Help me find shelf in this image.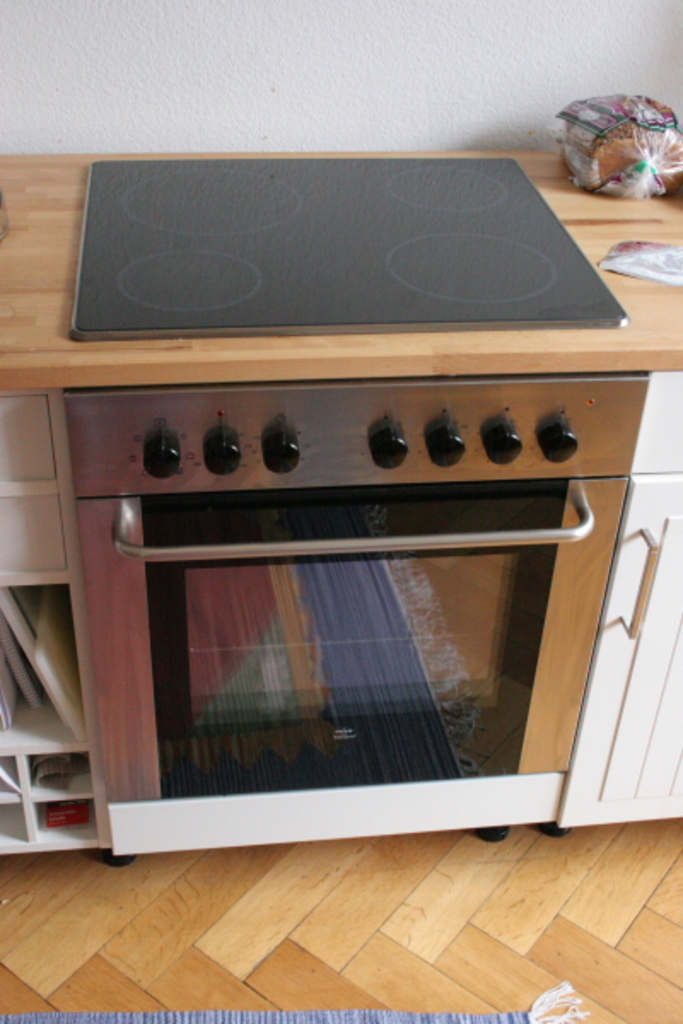
Found it: 0, 753, 29, 804.
